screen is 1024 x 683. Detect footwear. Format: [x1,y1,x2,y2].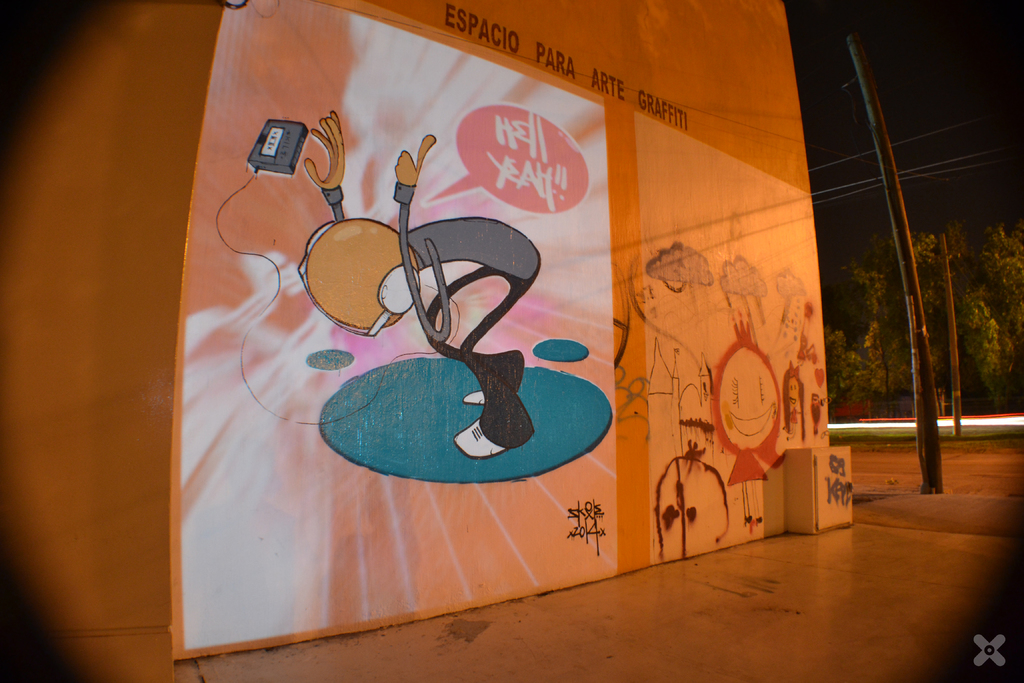
[466,384,515,400].
